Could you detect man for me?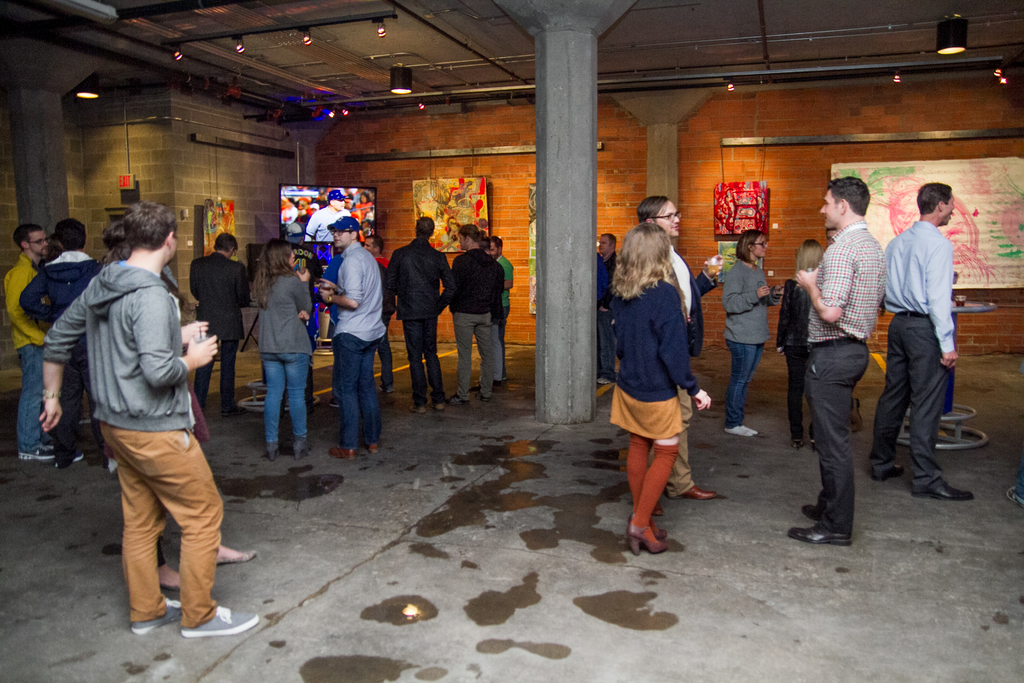
Detection result: pyautogui.locateOnScreen(785, 178, 888, 547).
